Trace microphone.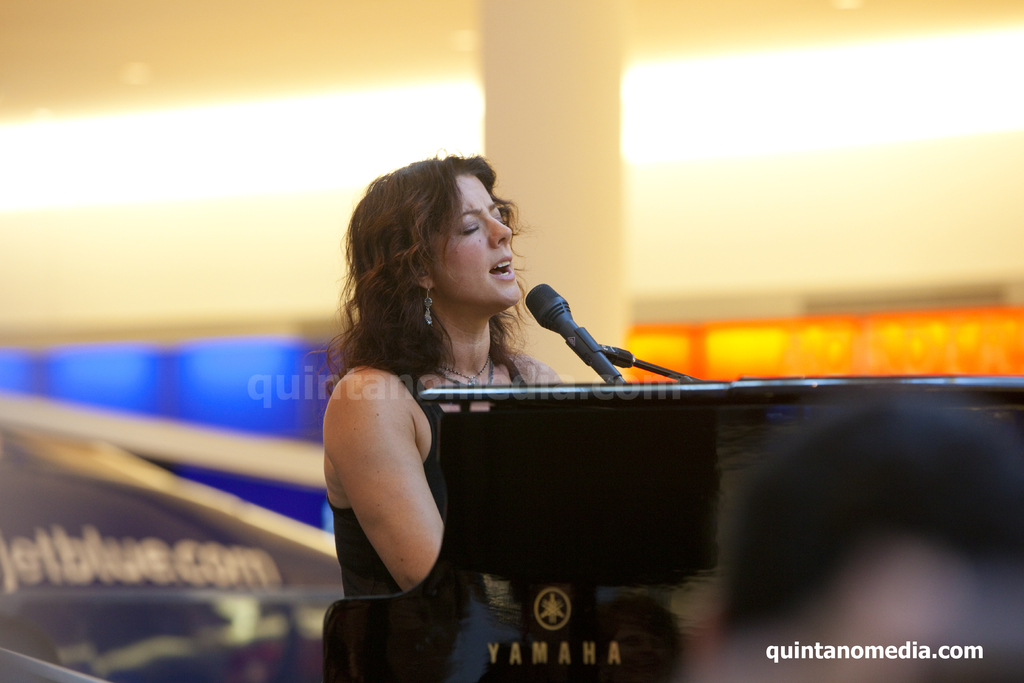
Traced to bbox=(539, 292, 621, 378).
